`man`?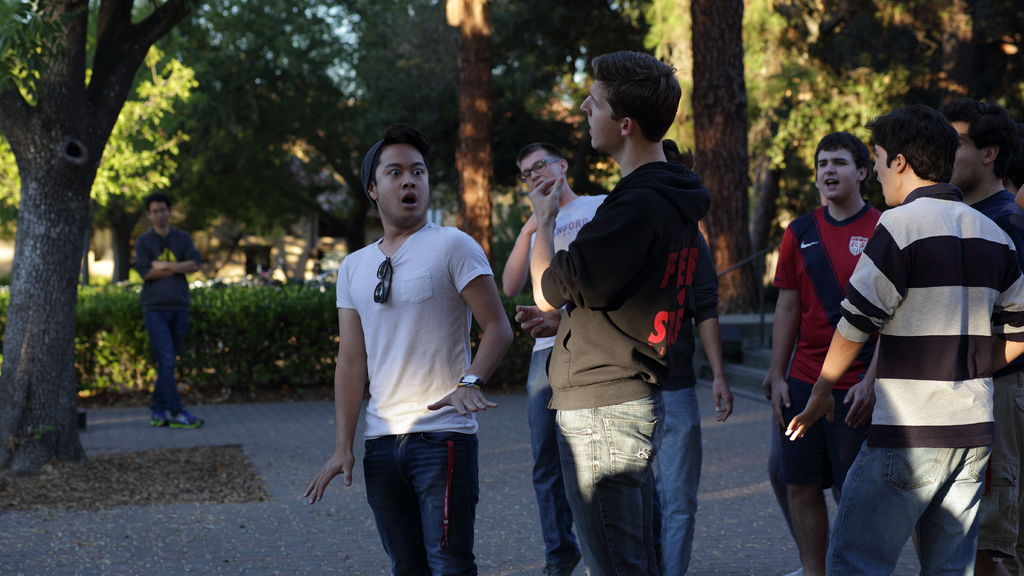
box(943, 100, 1023, 575)
